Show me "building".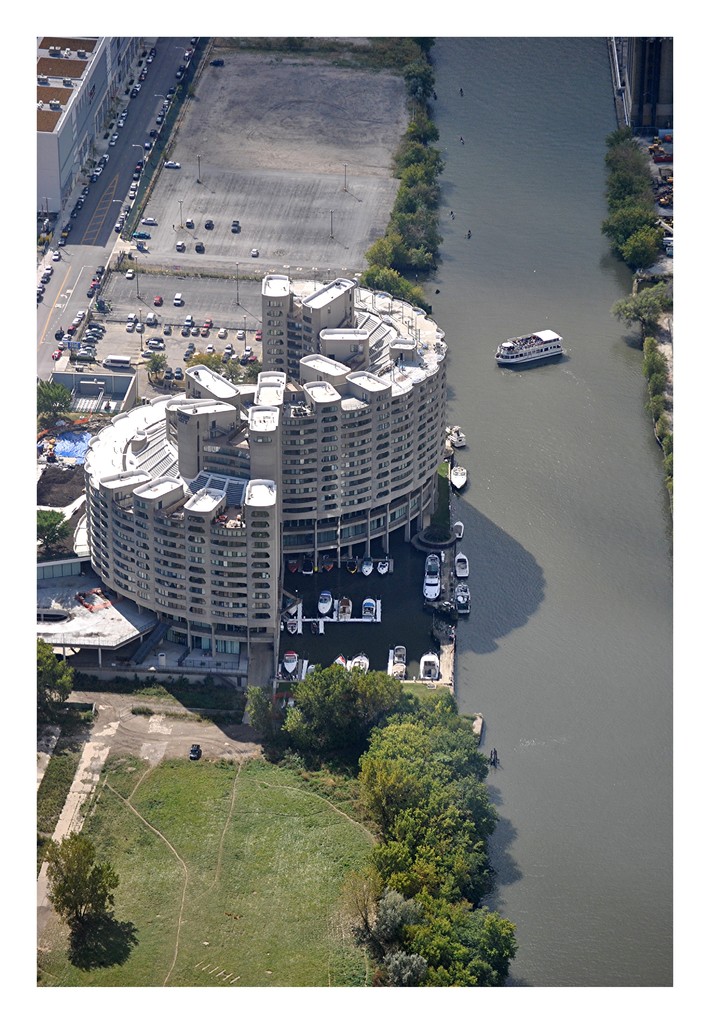
"building" is here: [87, 271, 444, 638].
